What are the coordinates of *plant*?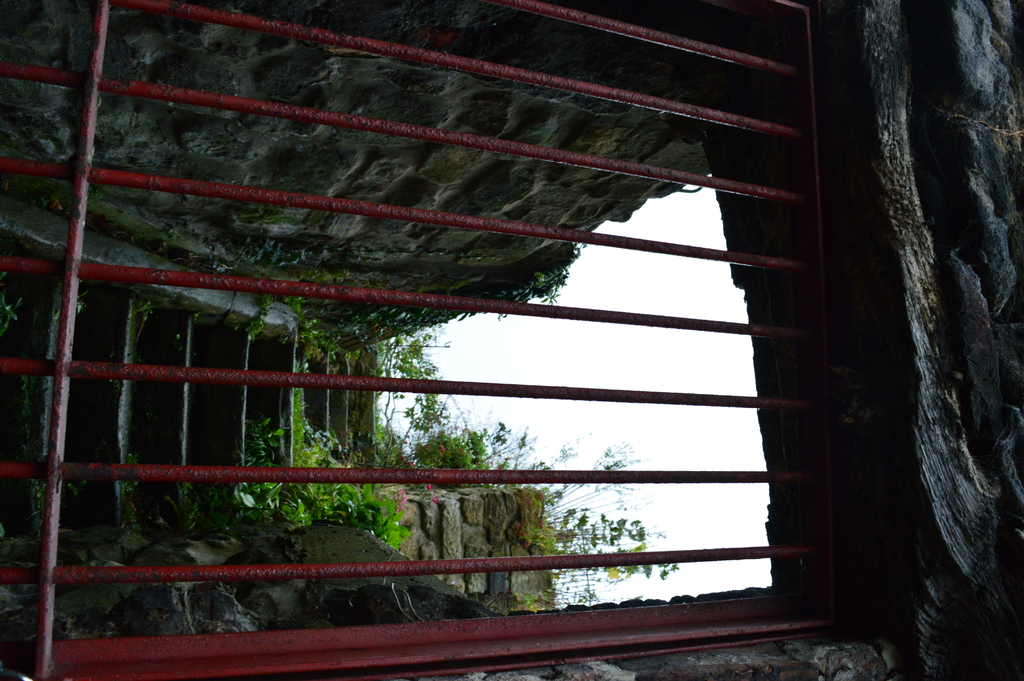
rect(520, 424, 681, 608).
